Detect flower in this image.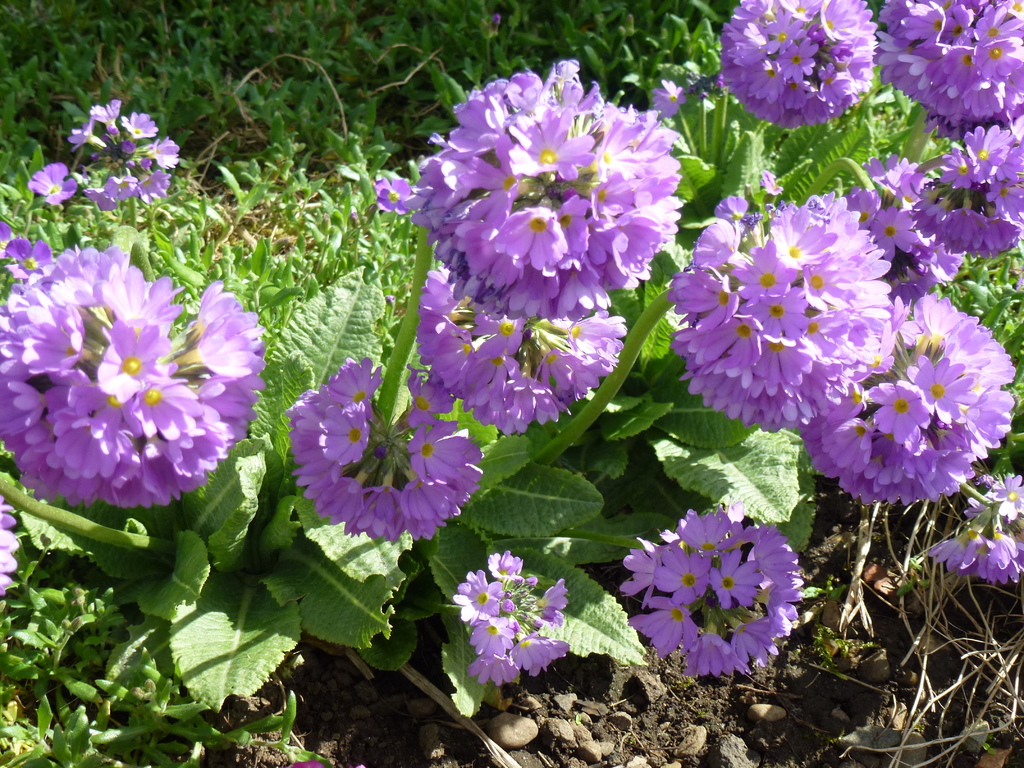
Detection: (left=0, top=524, right=17, bottom=596).
